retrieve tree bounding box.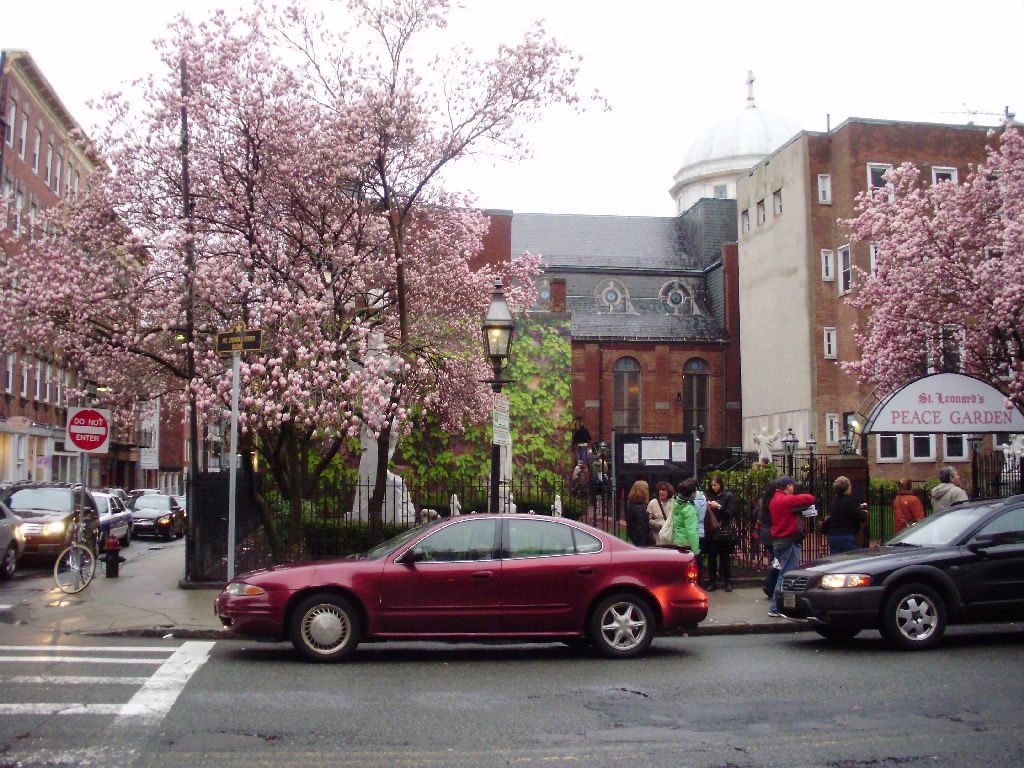
Bounding box: crop(1, 1, 614, 536).
